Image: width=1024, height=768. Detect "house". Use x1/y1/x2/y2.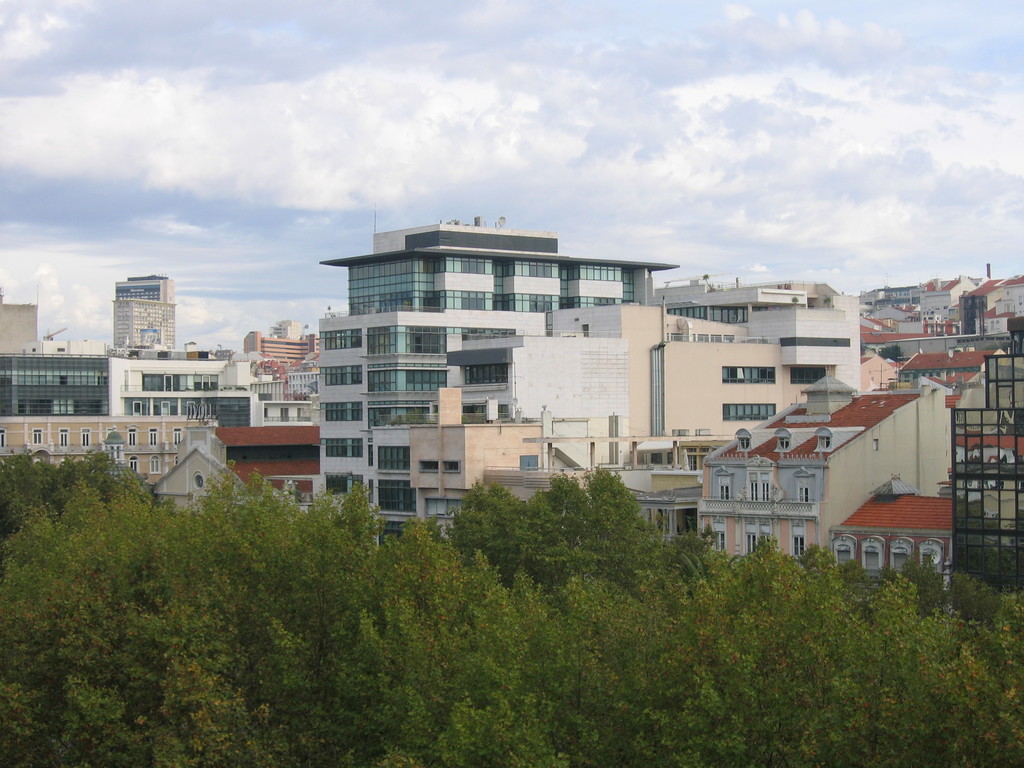
872/299/916/321.
